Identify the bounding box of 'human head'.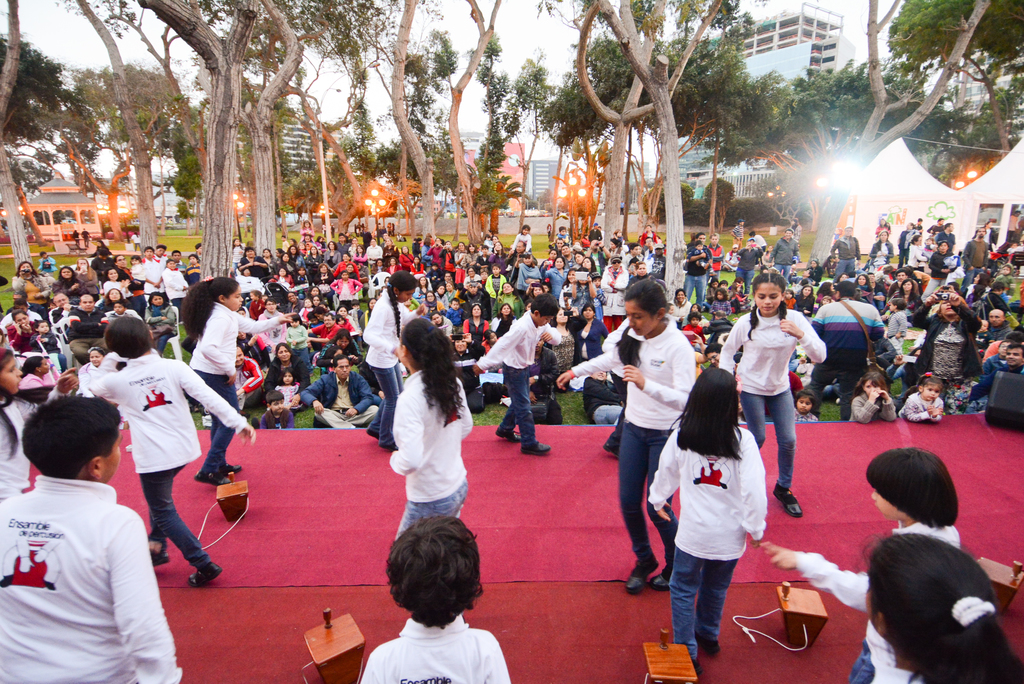
{"x1": 32, "y1": 319, "x2": 49, "y2": 335}.
